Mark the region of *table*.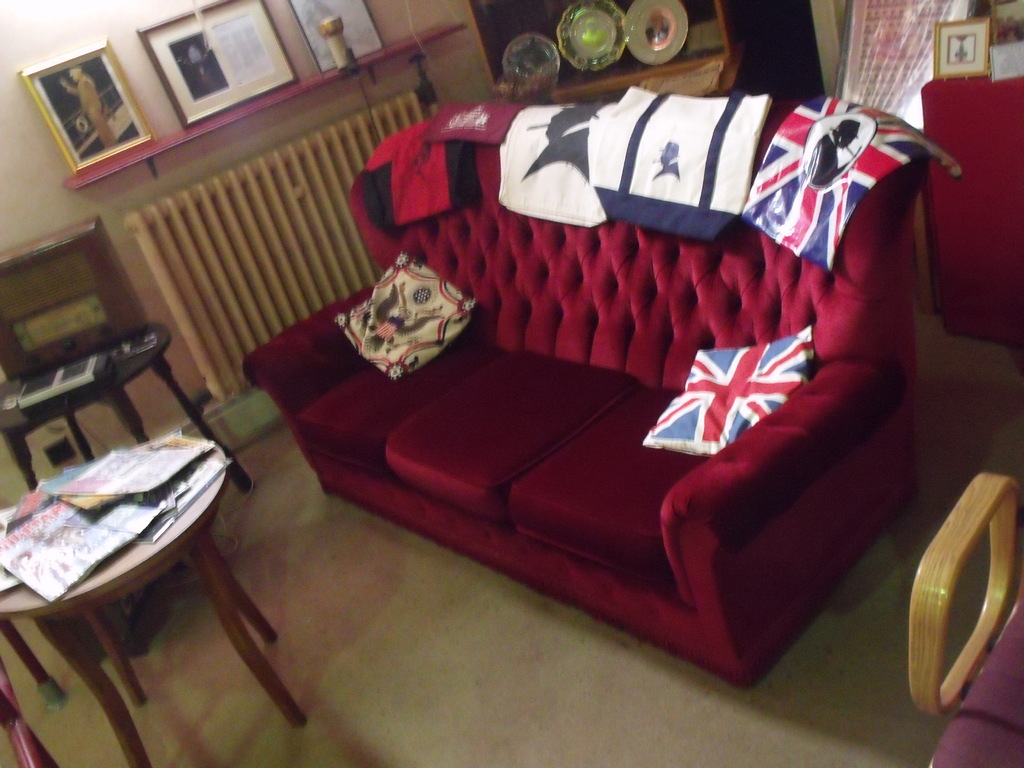
Region: rect(0, 435, 309, 767).
